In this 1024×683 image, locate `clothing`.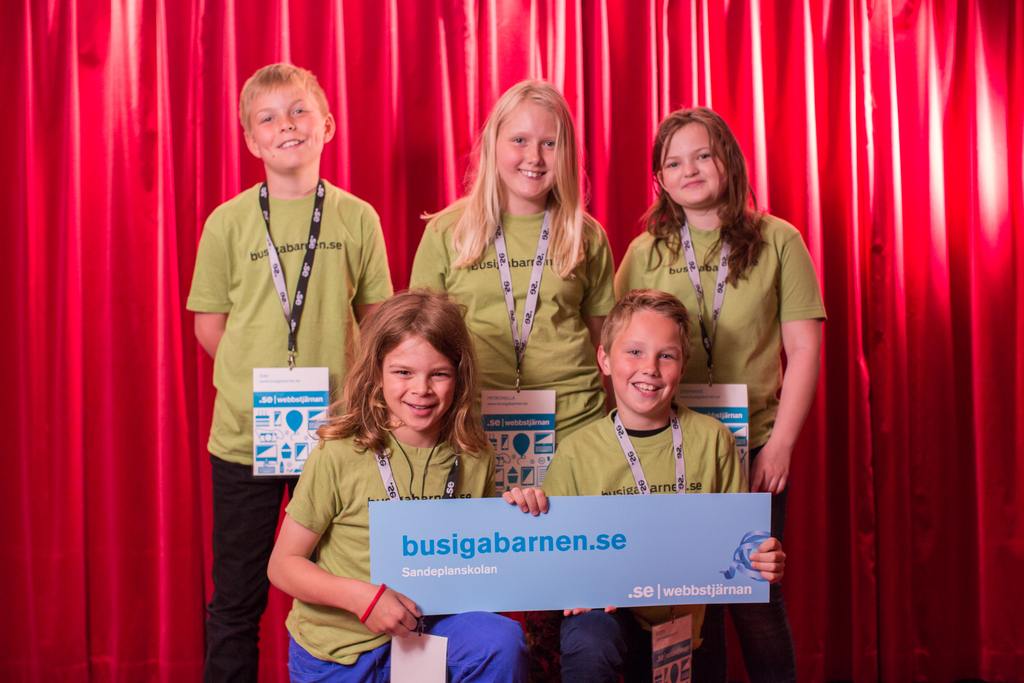
Bounding box: pyautogui.locateOnScreen(398, 186, 616, 497).
